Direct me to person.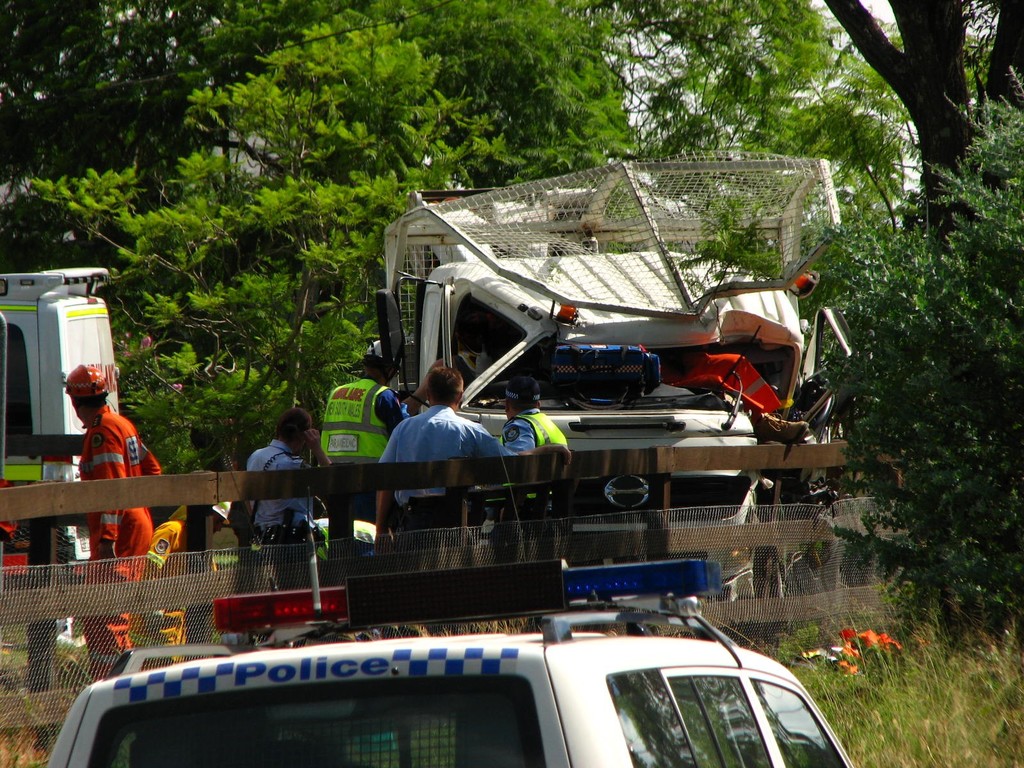
Direction: rect(241, 410, 338, 595).
